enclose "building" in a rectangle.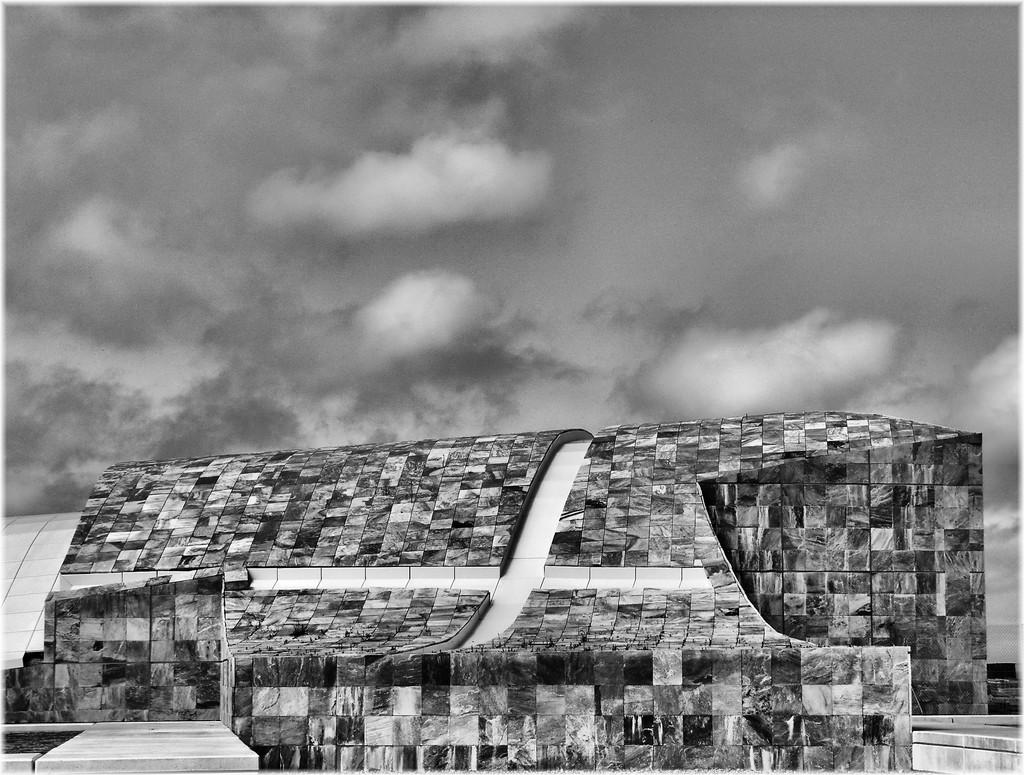
detection(5, 508, 79, 676).
